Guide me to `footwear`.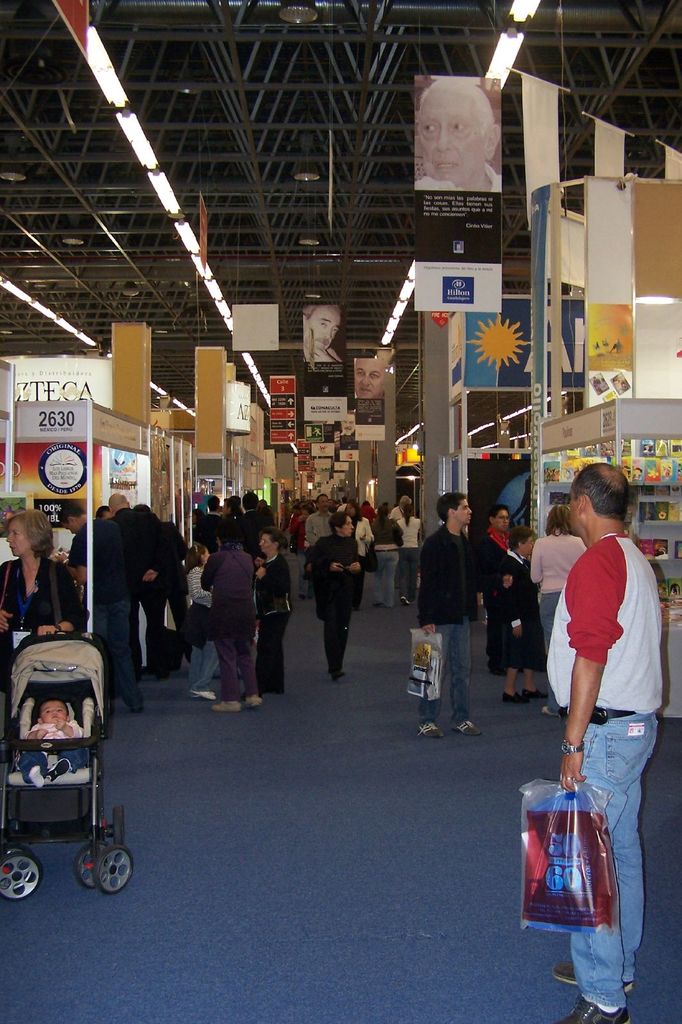
Guidance: select_region(247, 687, 266, 710).
